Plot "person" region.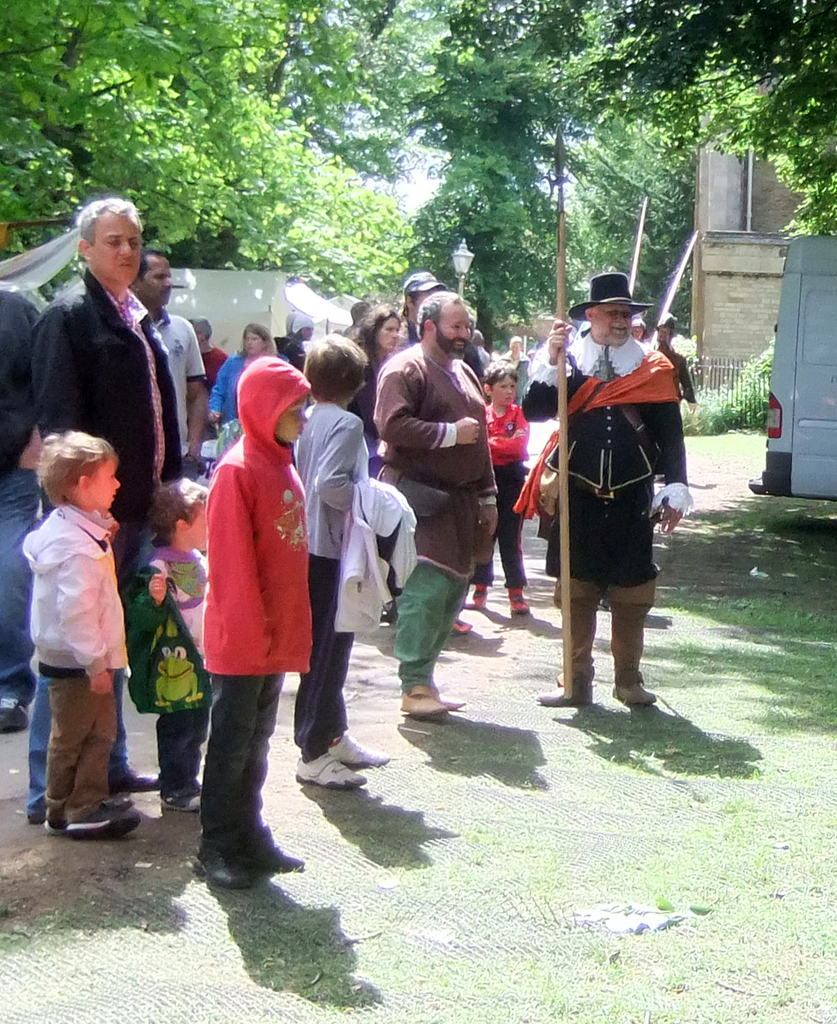
Plotted at 127:244:211:451.
